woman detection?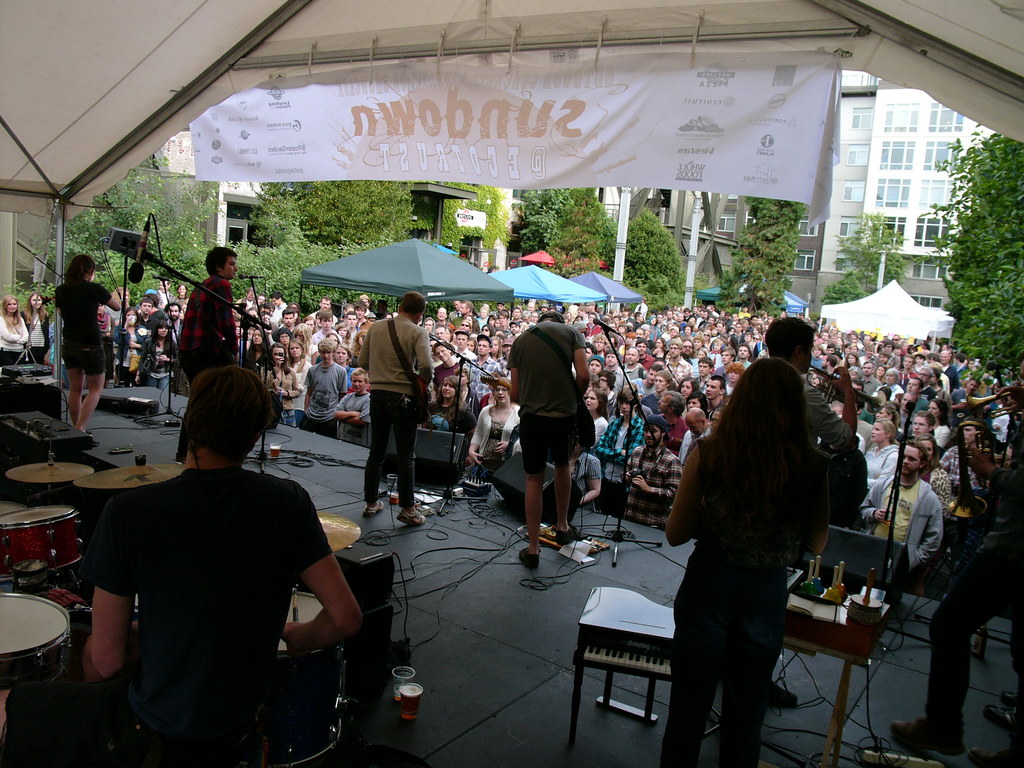
select_region(650, 336, 662, 360)
